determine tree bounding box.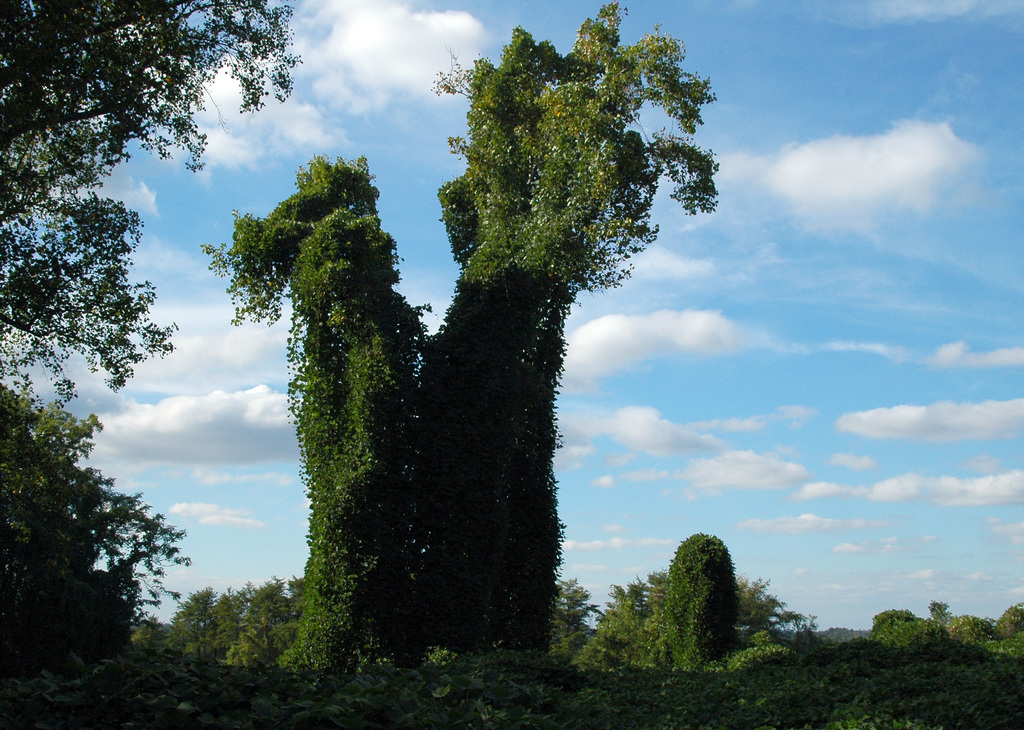
Determined: box(184, 658, 528, 729).
